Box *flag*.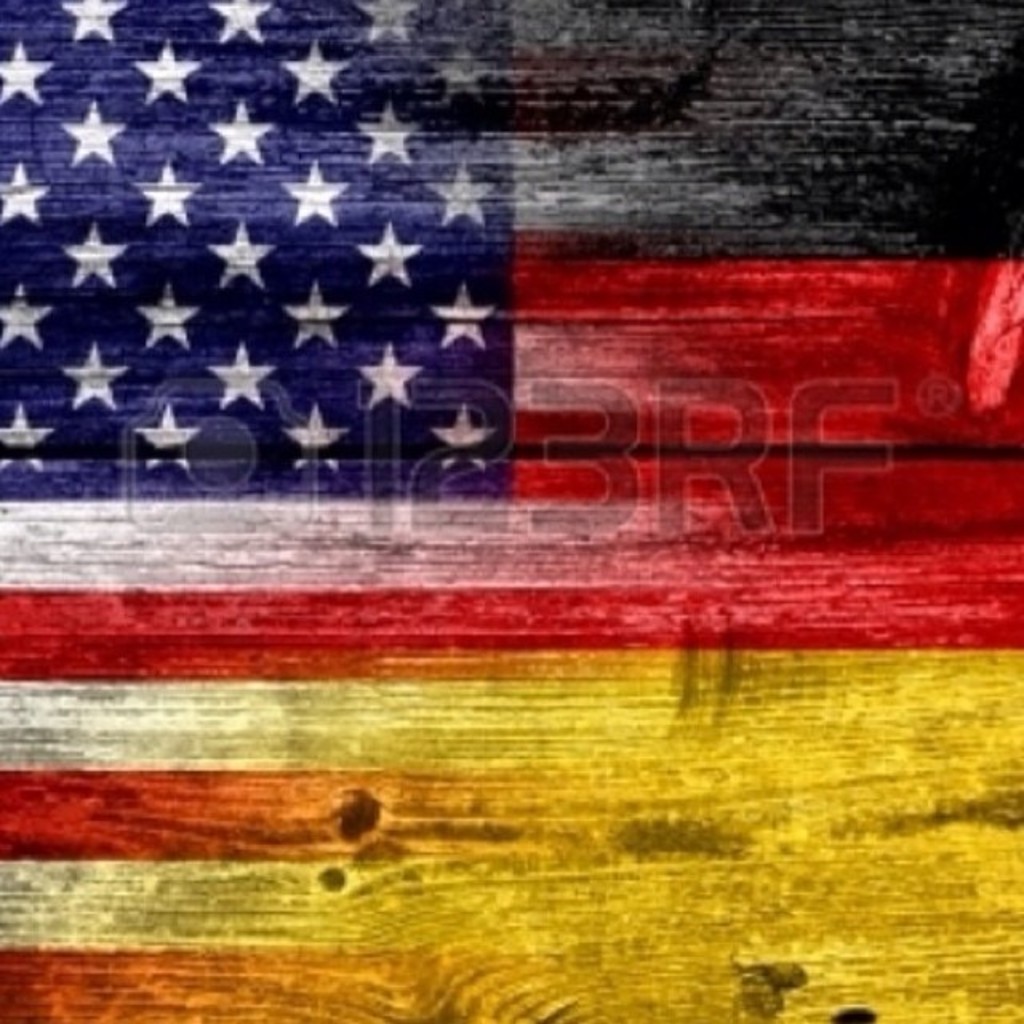
[0, 0, 1022, 1022].
